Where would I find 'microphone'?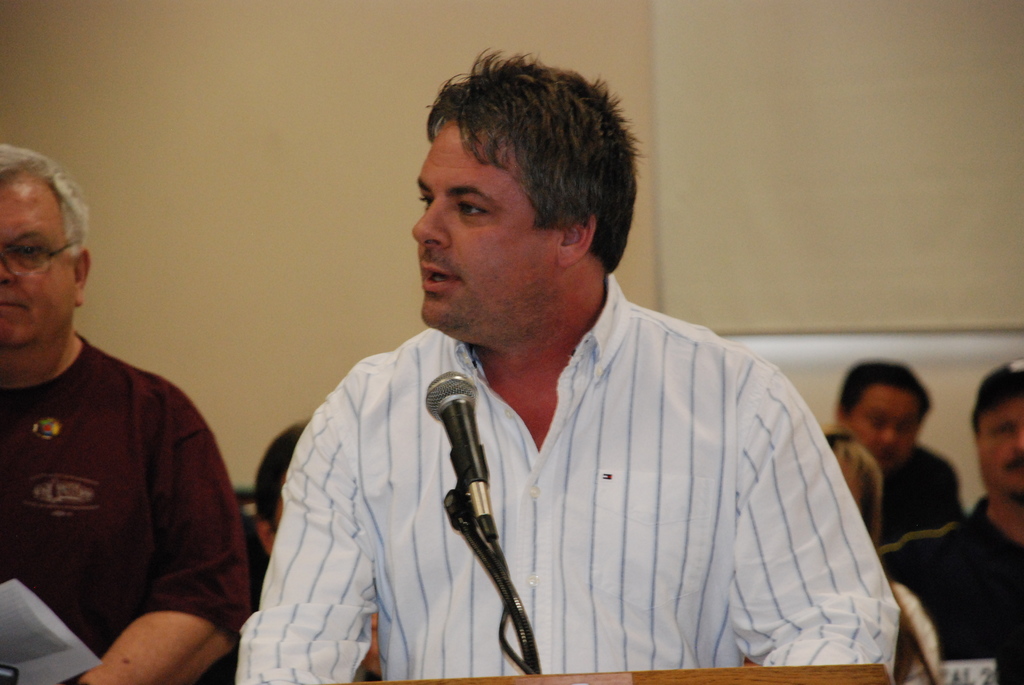
At (x1=420, y1=370, x2=490, y2=487).
